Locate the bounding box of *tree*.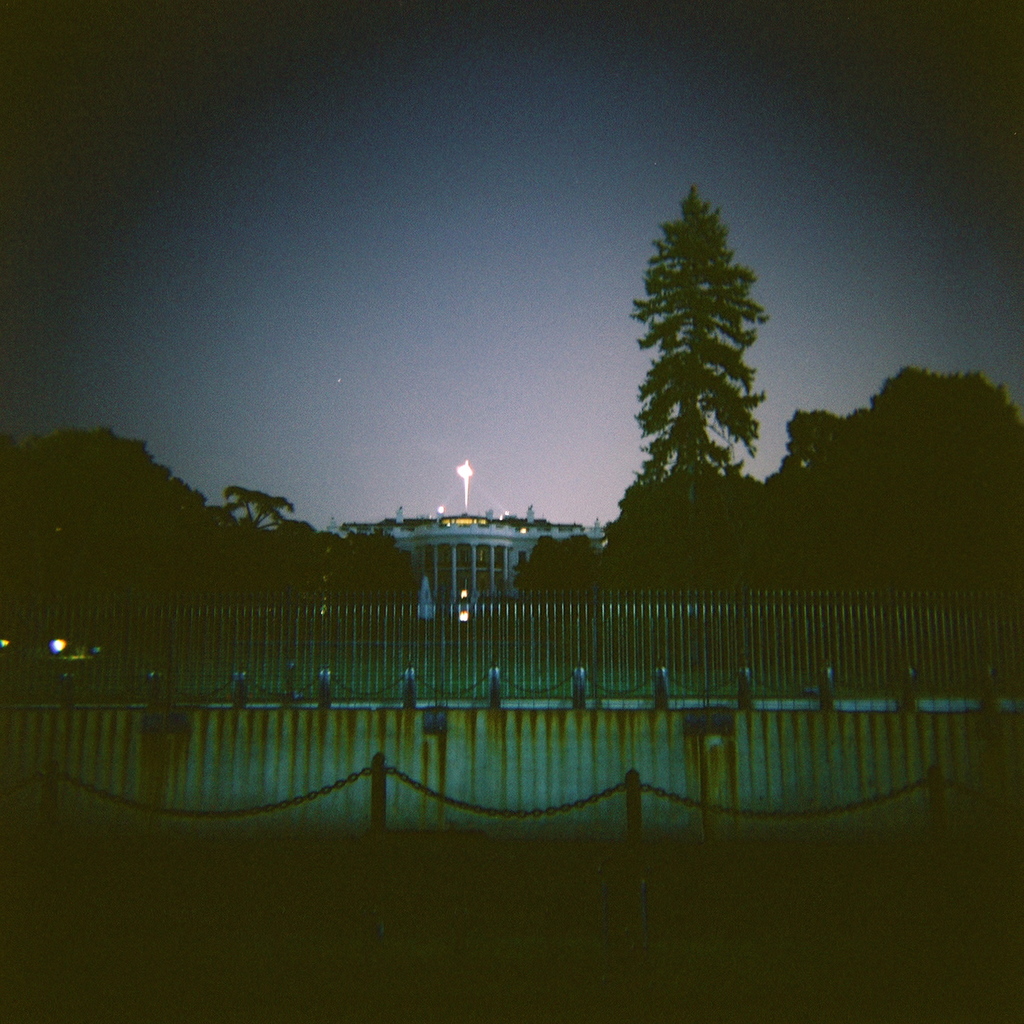
Bounding box: 795,368,1015,596.
